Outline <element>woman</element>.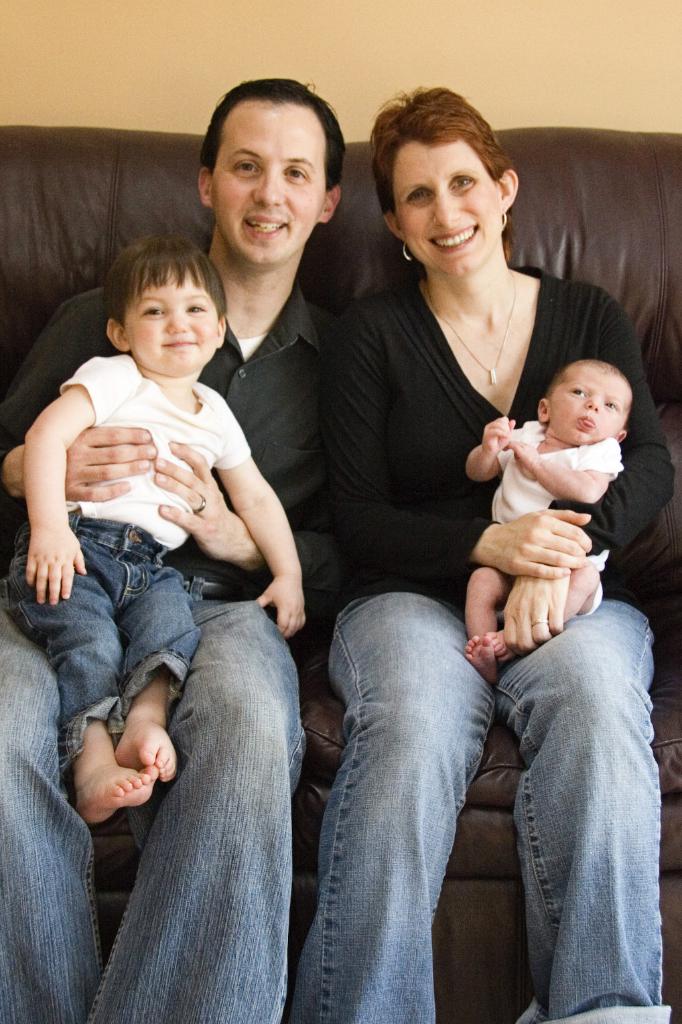
Outline: {"x1": 287, "y1": 107, "x2": 631, "y2": 1000}.
